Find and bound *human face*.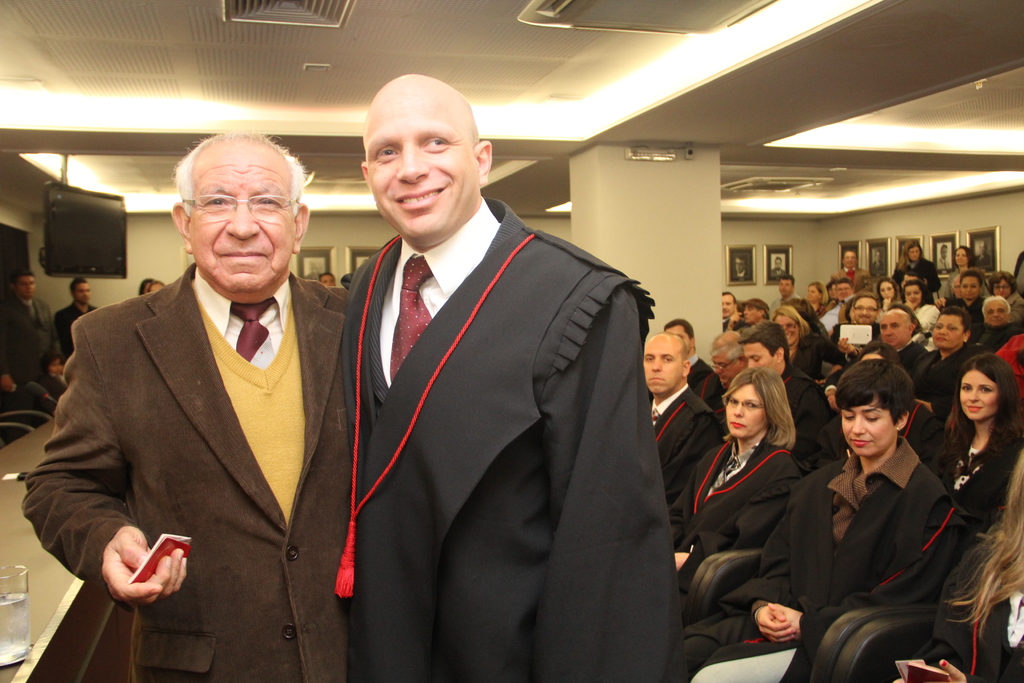
Bound: bbox=[854, 297, 876, 325].
